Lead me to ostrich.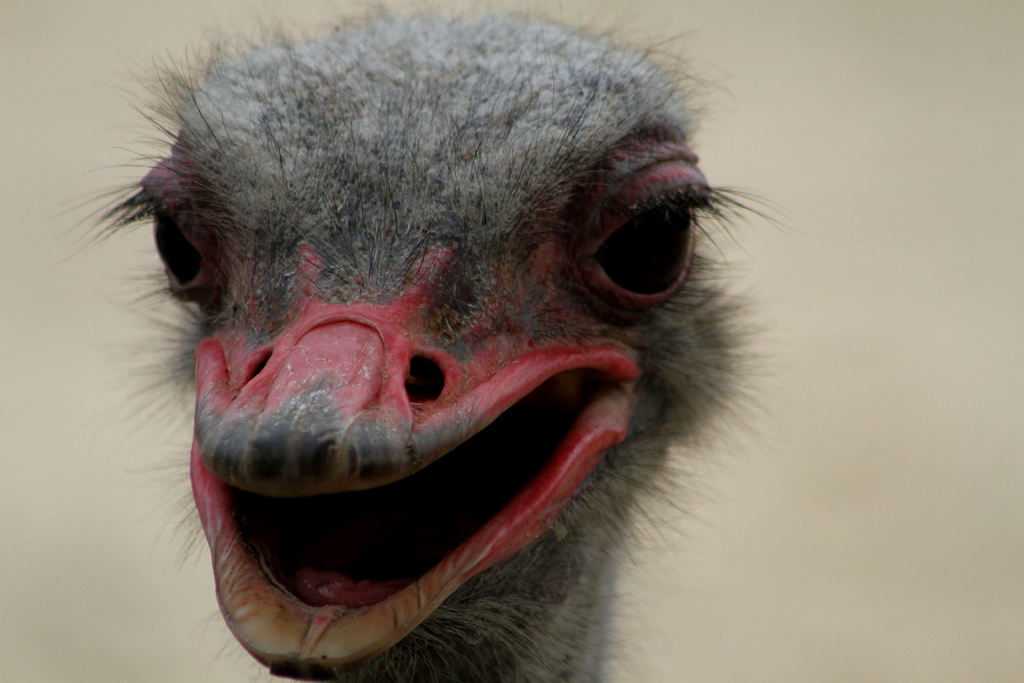
Lead to select_region(71, 4, 744, 682).
